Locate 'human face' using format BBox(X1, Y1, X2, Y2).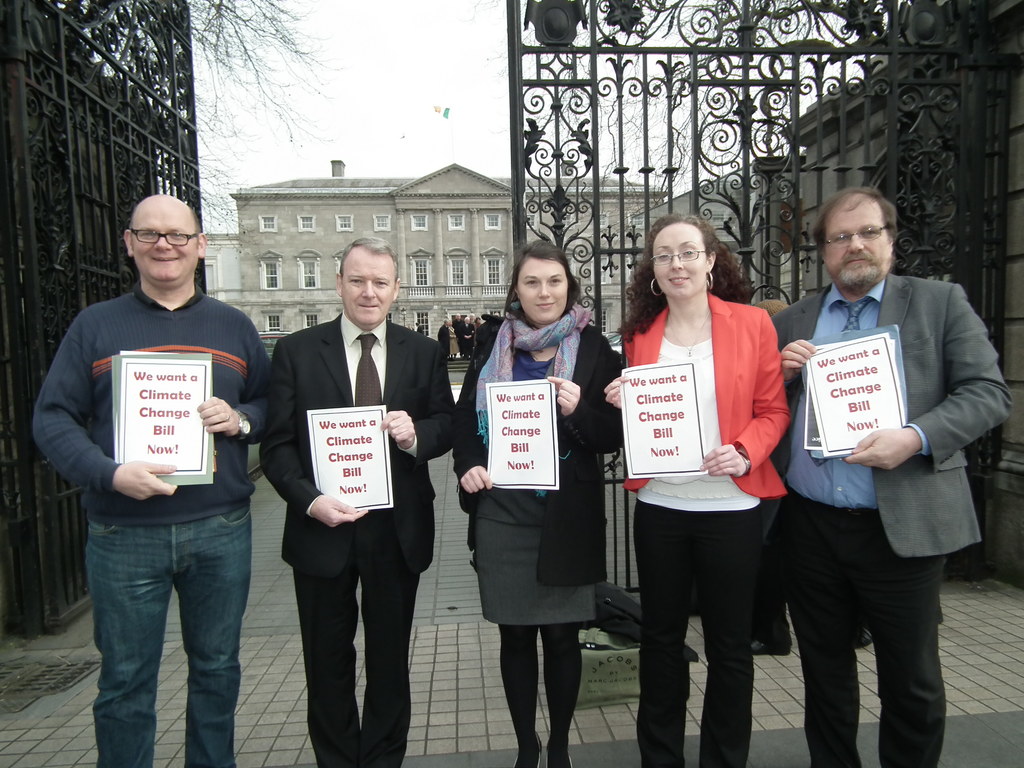
BBox(522, 258, 570, 326).
